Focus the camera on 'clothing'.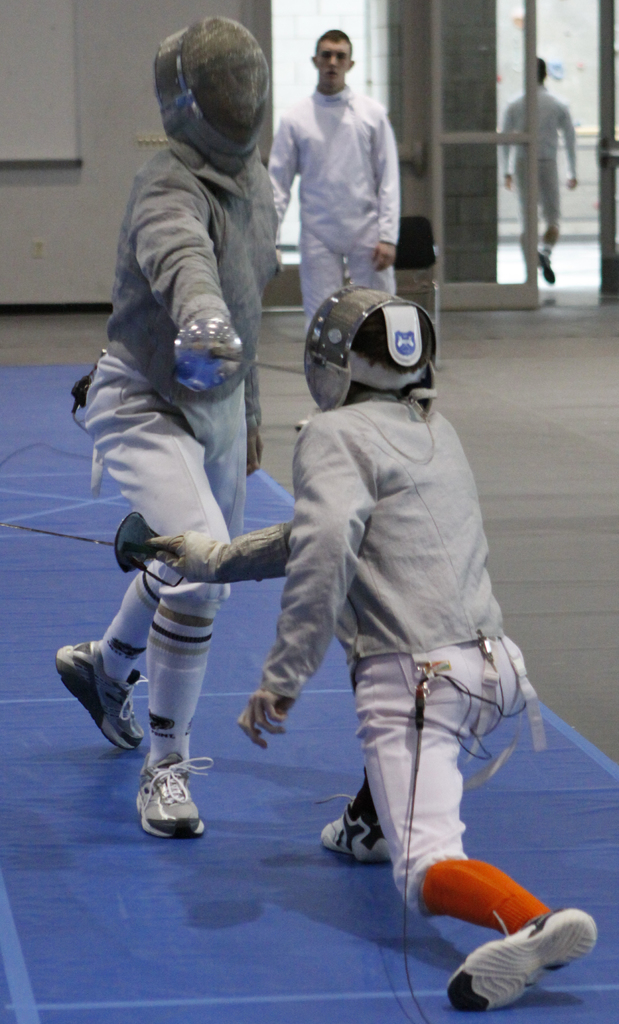
Focus region: region(268, 46, 415, 304).
